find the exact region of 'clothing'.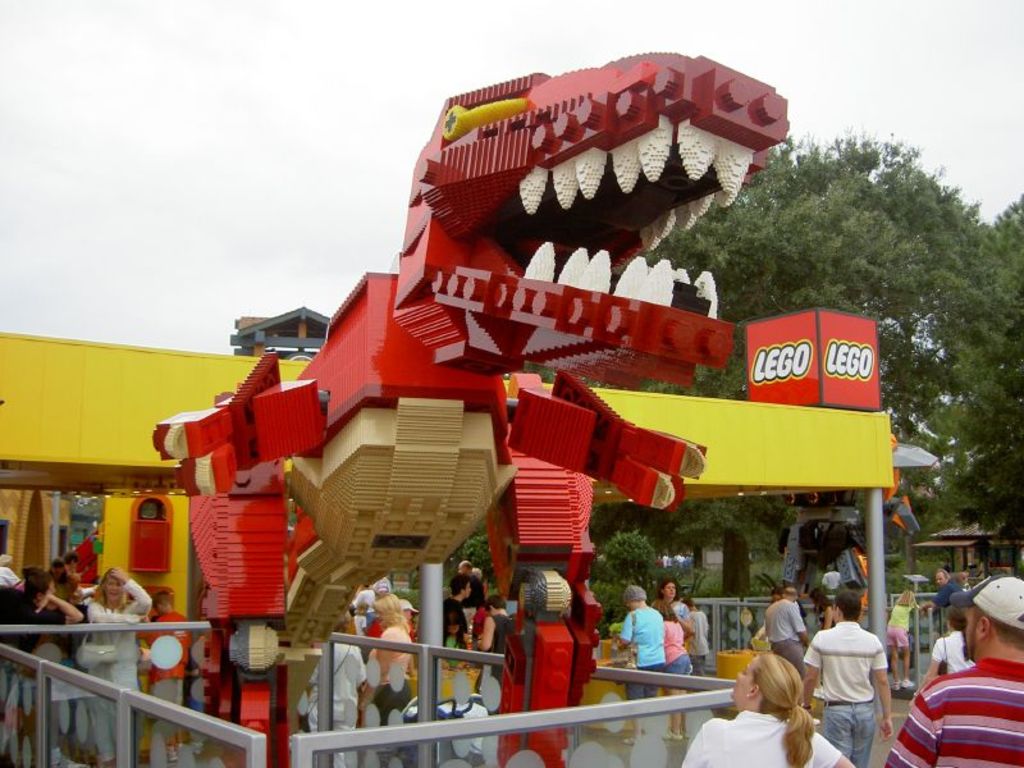
Exact region: <region>84, 588, 141, 686</region>.
